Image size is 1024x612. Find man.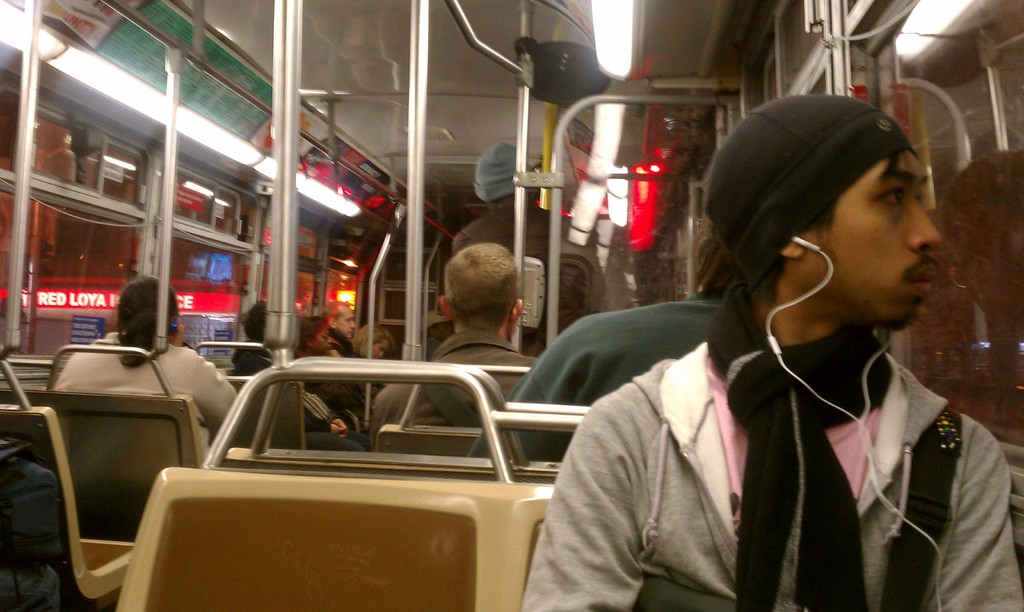
l=518, t=85, r=1023, b=611.
